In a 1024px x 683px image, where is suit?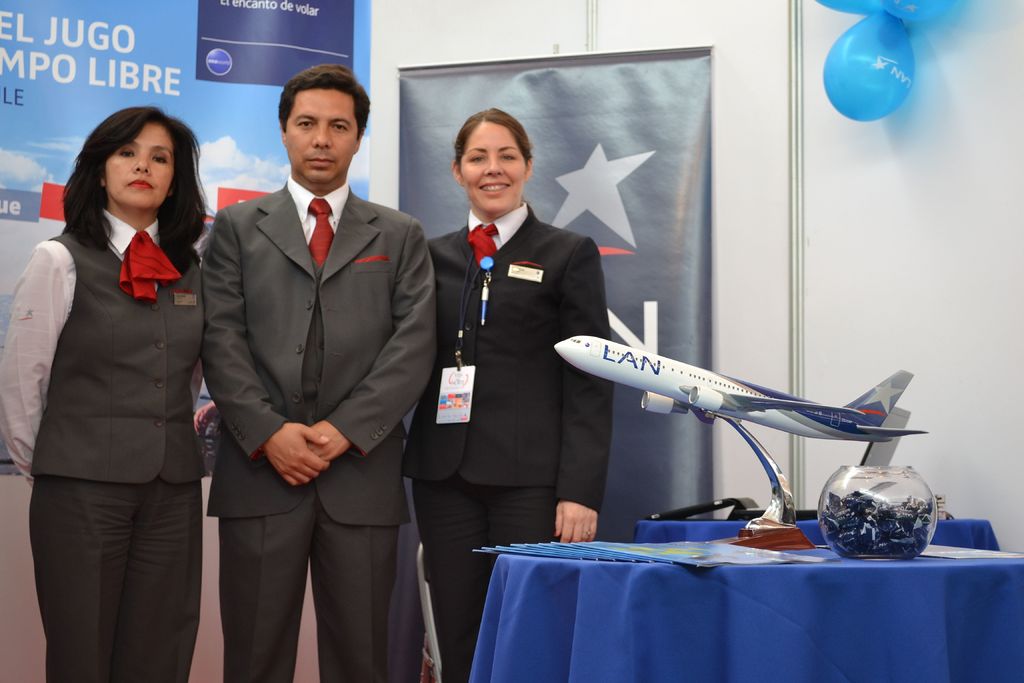
bbox=[185, 62, 434, 682].
